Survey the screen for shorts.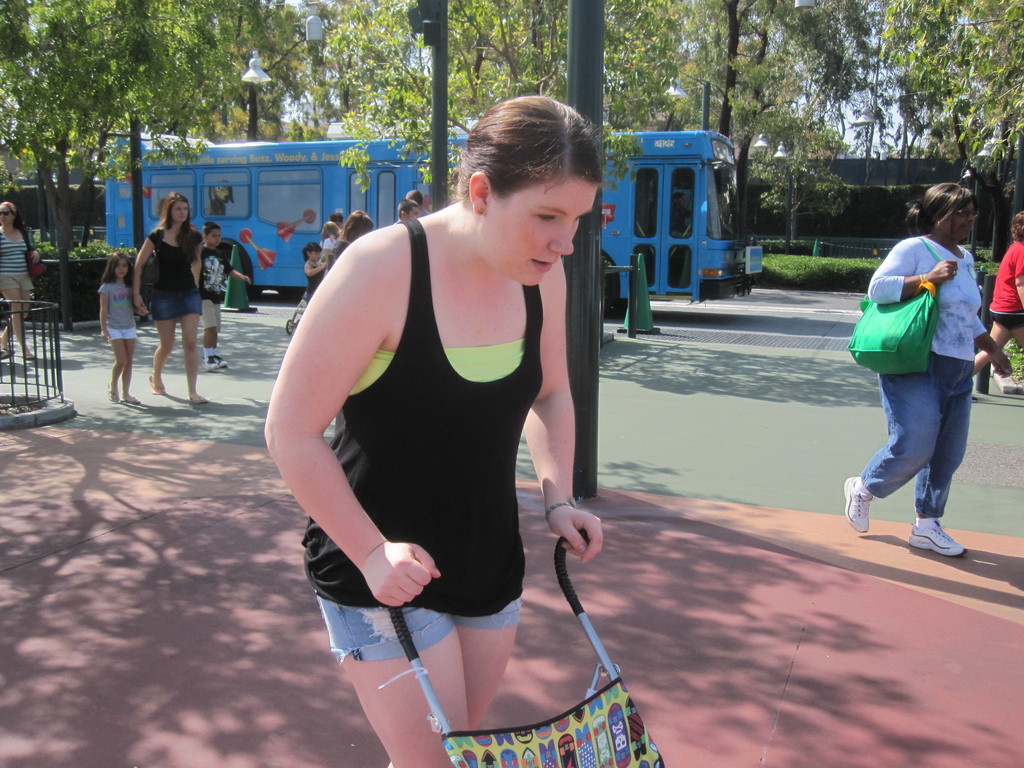
Survey found: crop(993, 315, 1023, 333).
